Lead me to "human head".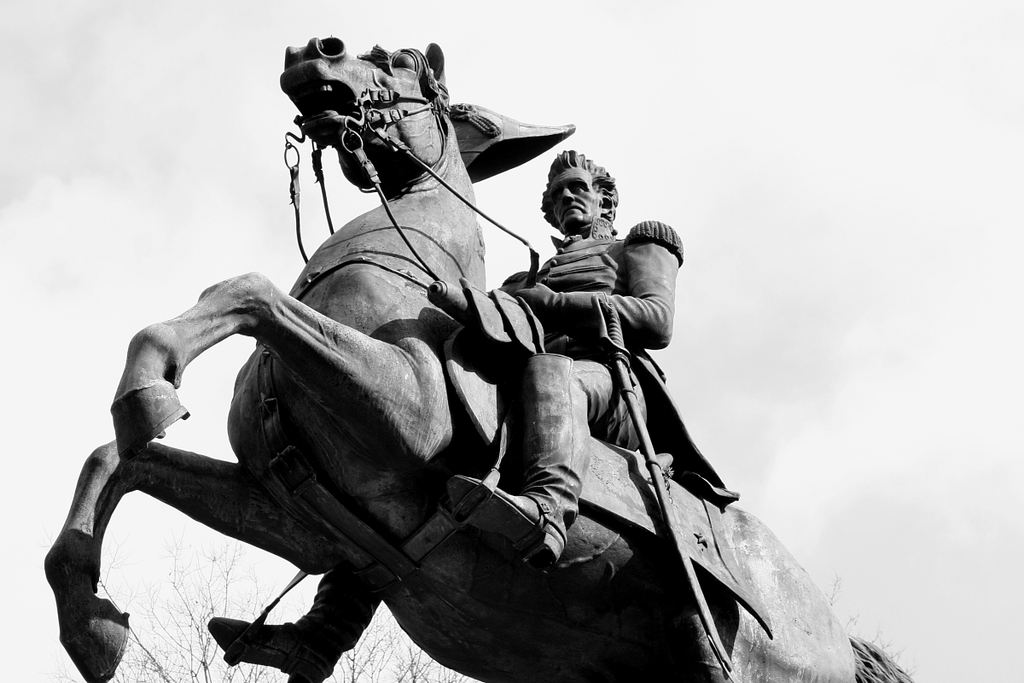
Lead to [540,149,618,233].
